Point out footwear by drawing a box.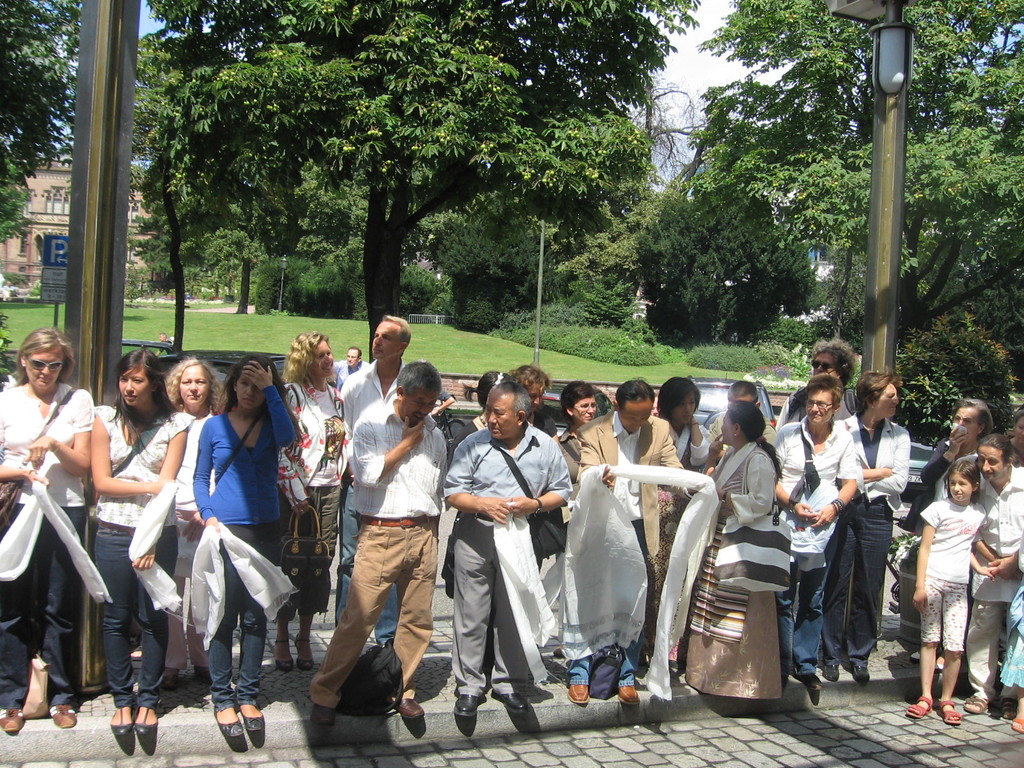
<box>801,672,824,692</box>.
